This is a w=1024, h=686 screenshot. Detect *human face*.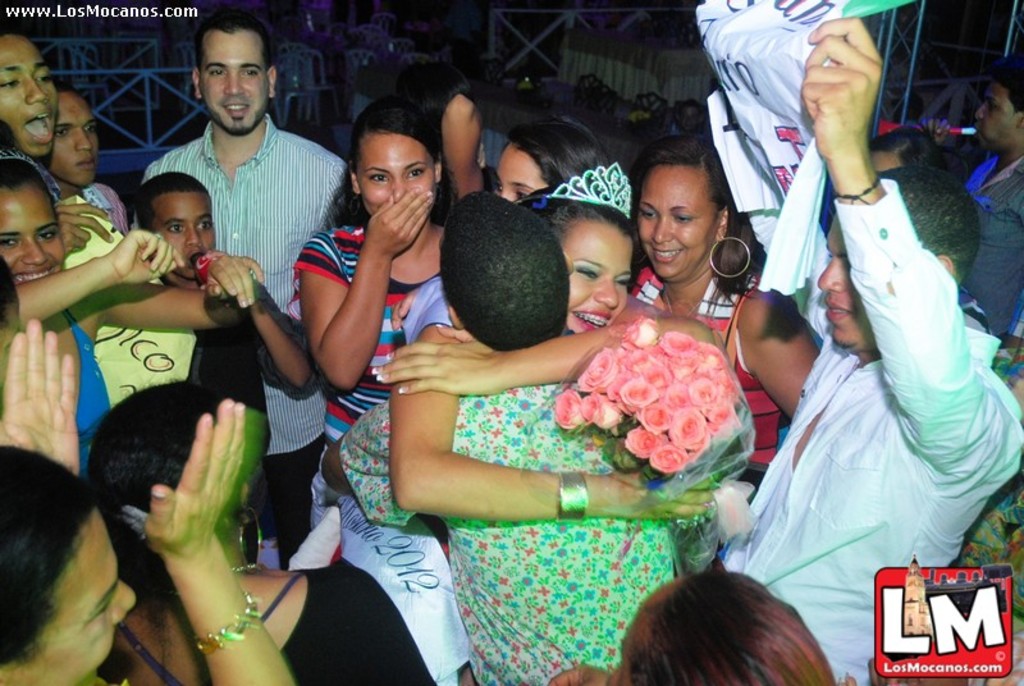
bbox=(973, 87, 1019, 148).
